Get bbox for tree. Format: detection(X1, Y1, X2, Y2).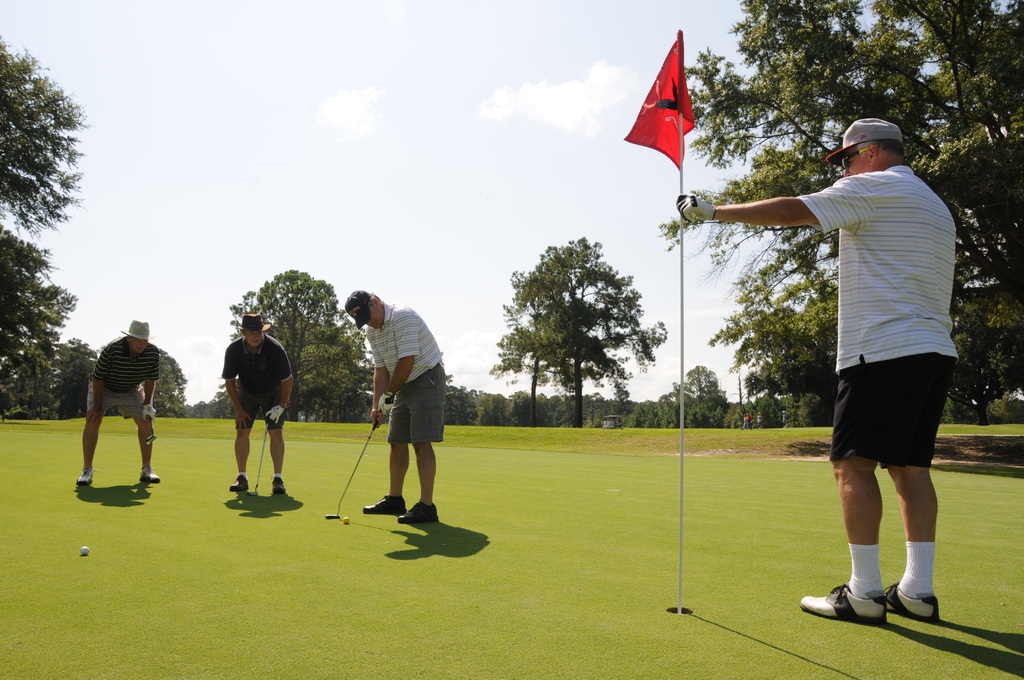
detection(753, 375, 796, 432).
